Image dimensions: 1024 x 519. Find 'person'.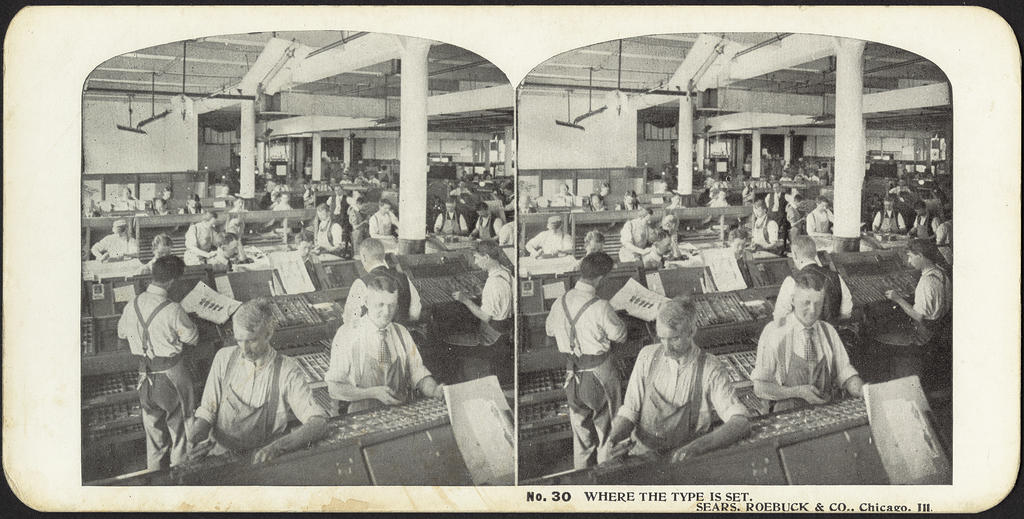
(x1=89, y1=217, x2=143, y2=262).
